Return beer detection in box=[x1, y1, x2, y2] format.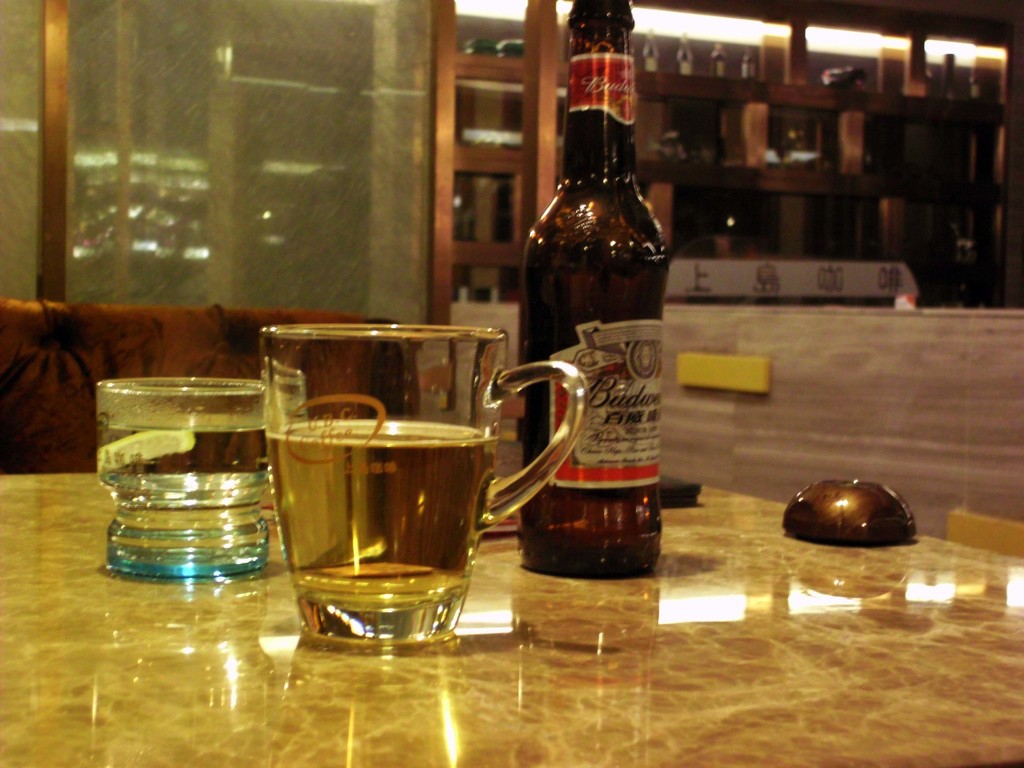
box=[515, 0, 668, 589].
